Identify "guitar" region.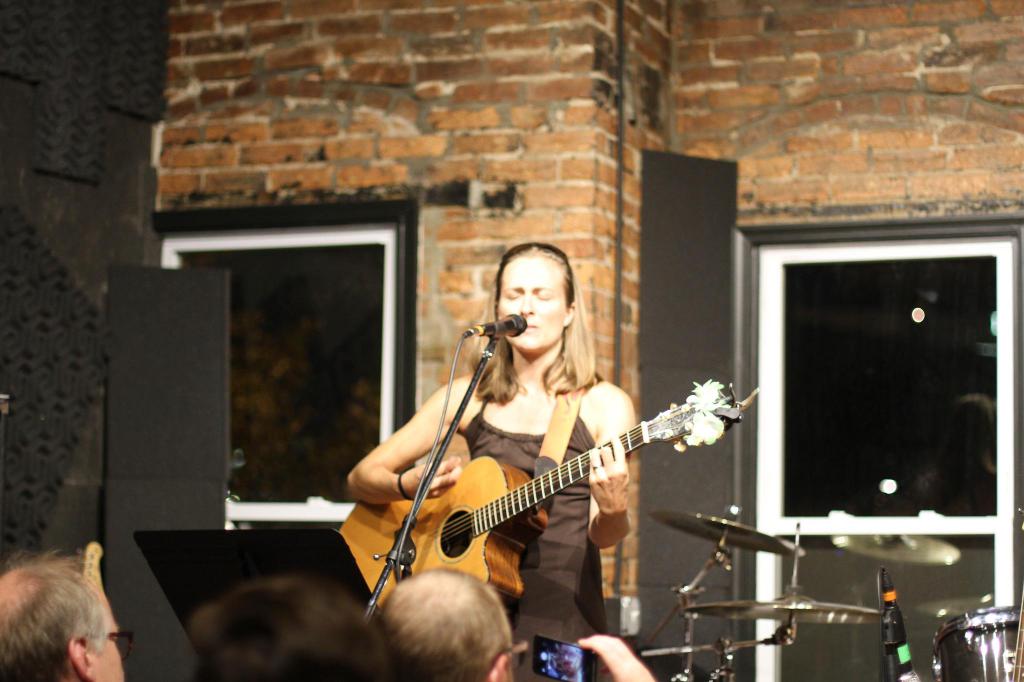
Region: {"x1": 352, "y1": 372, "x2": 746, "y2": 622}.
